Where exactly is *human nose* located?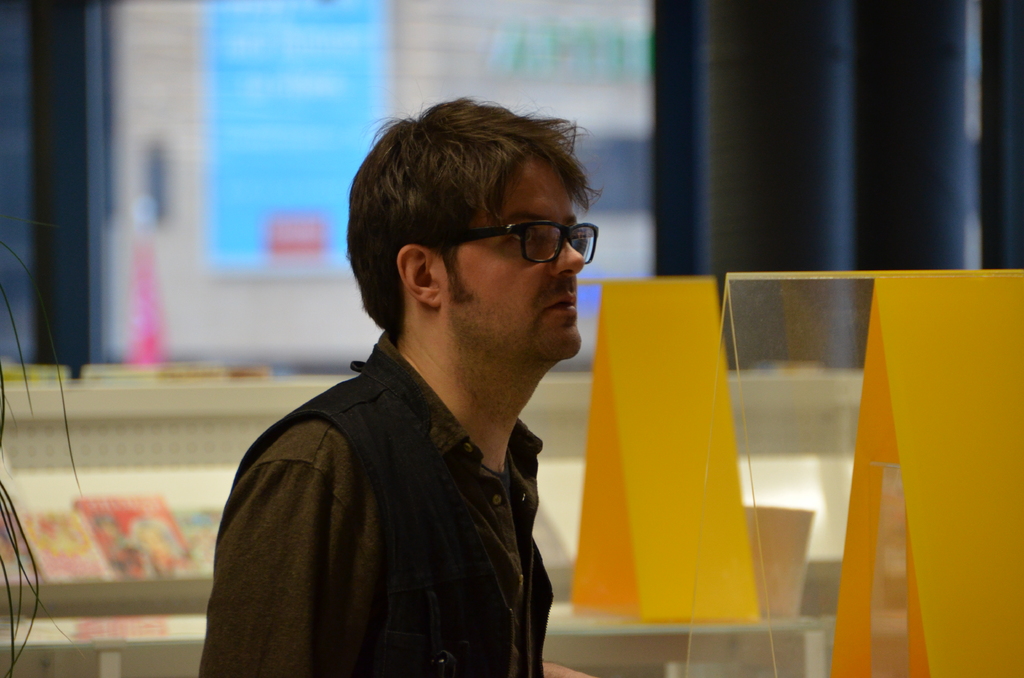
Its bounding box is l=548, t=236, r=587, b=278.
